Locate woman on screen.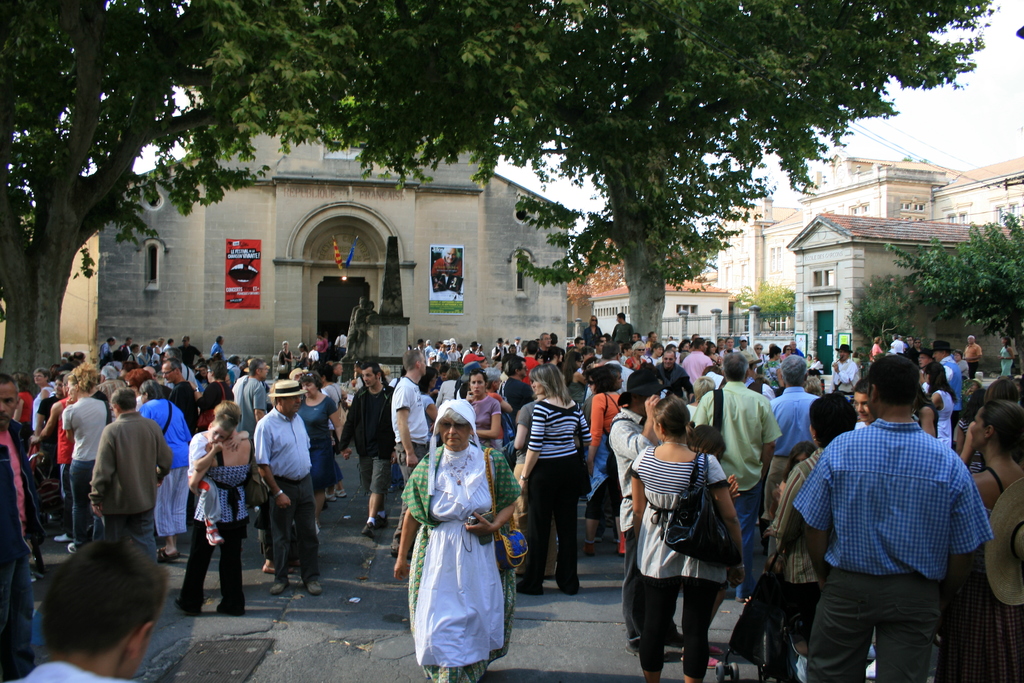
On screen at <box>438,344,447,363</box>.
